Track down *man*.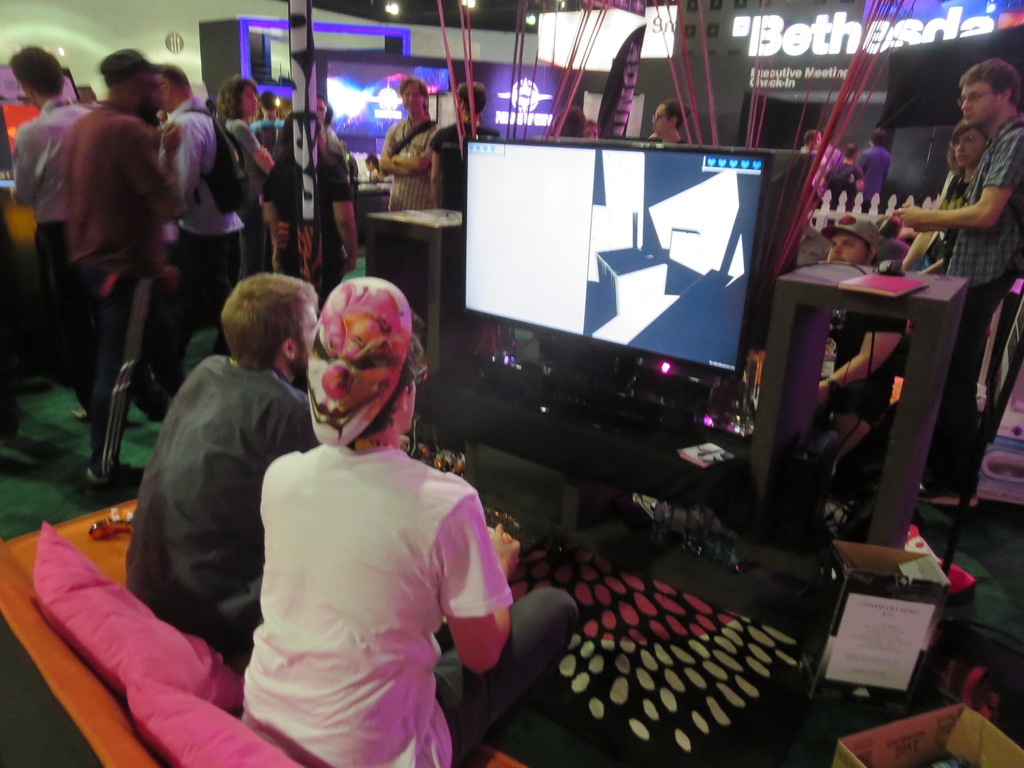
Tracked to [808, 219, 902, 516].
